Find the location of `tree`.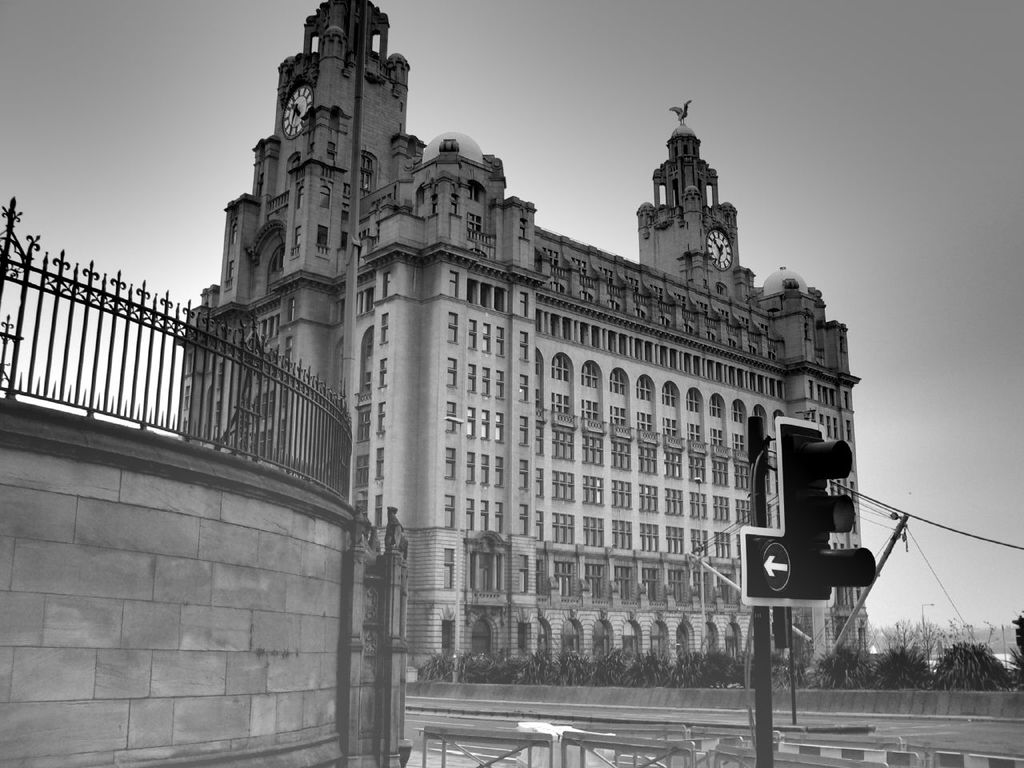
Location: left=808, top=644, right=870, bottom=688.
